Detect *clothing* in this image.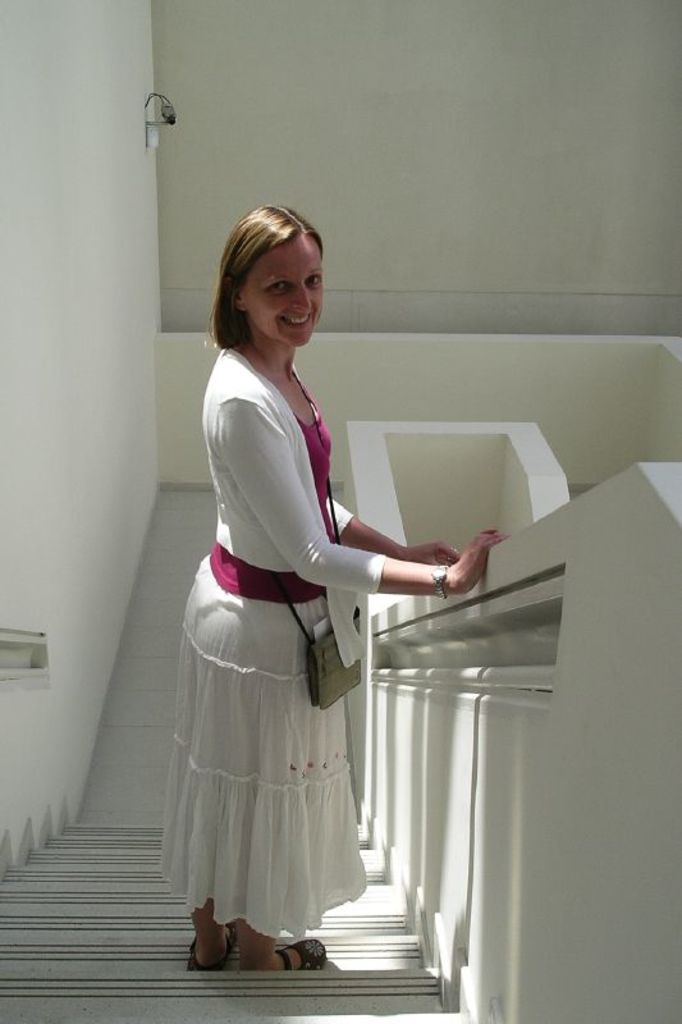
Detection: [left=163, top=342, right=388, bottom=943].
